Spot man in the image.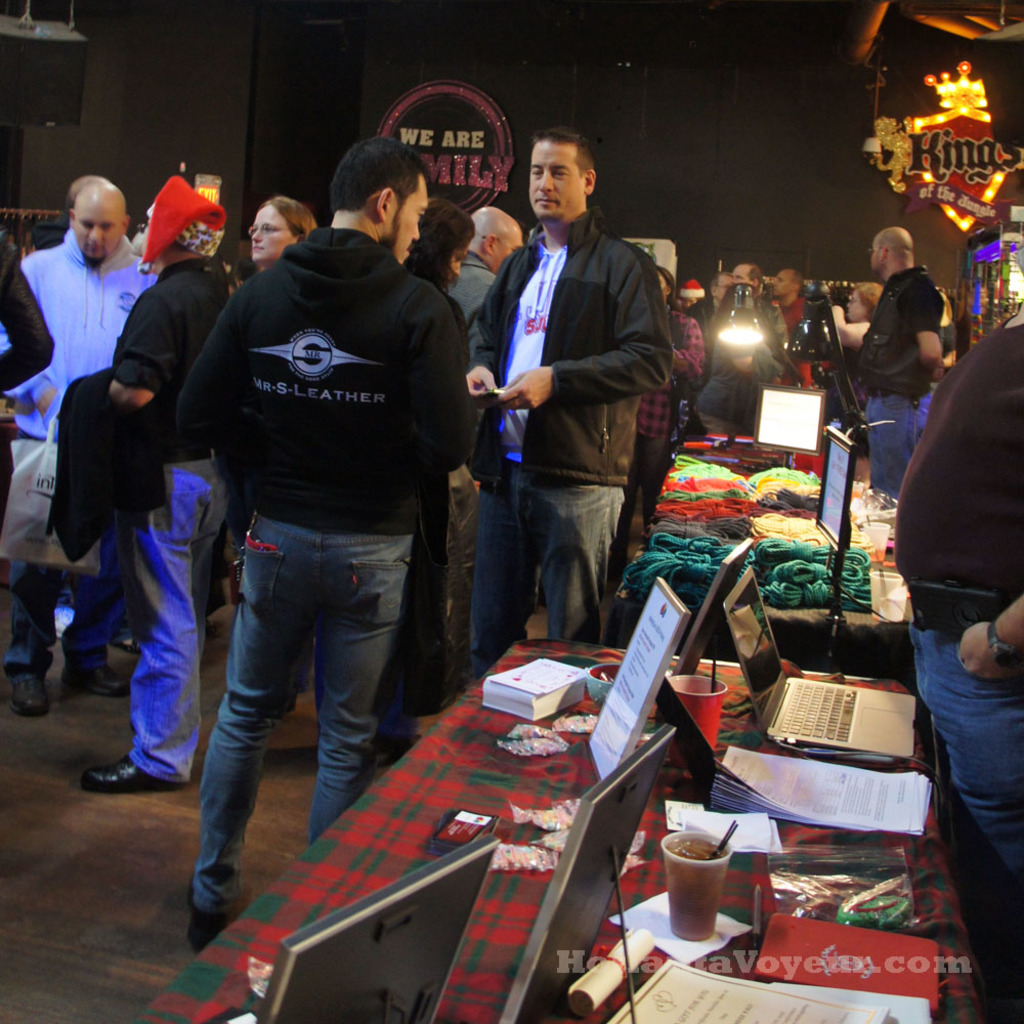
man found at bbox=[176, 135, 474, 953].
